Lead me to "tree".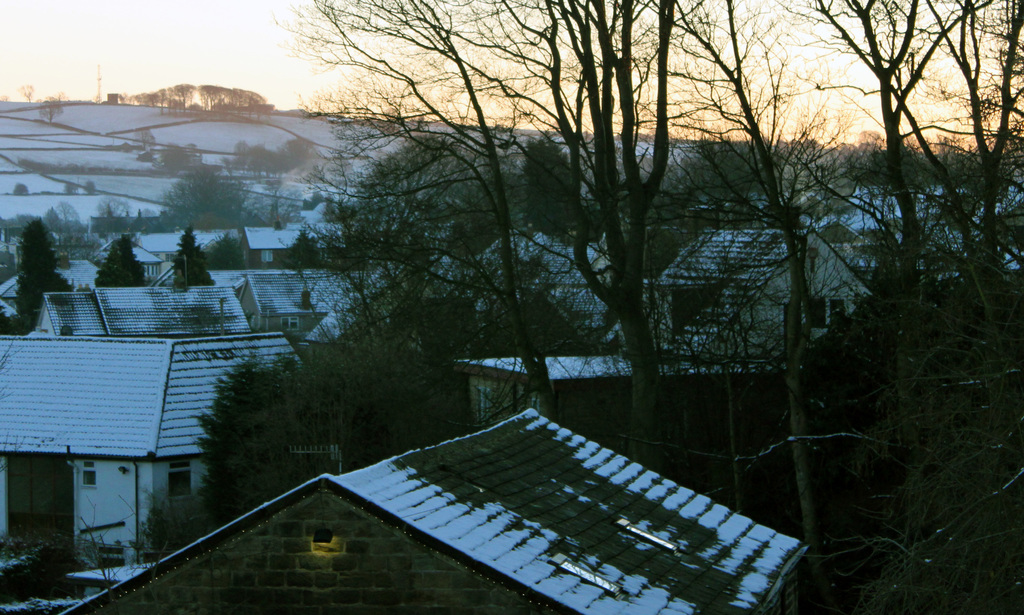
Lead to 127:77:202:108.
